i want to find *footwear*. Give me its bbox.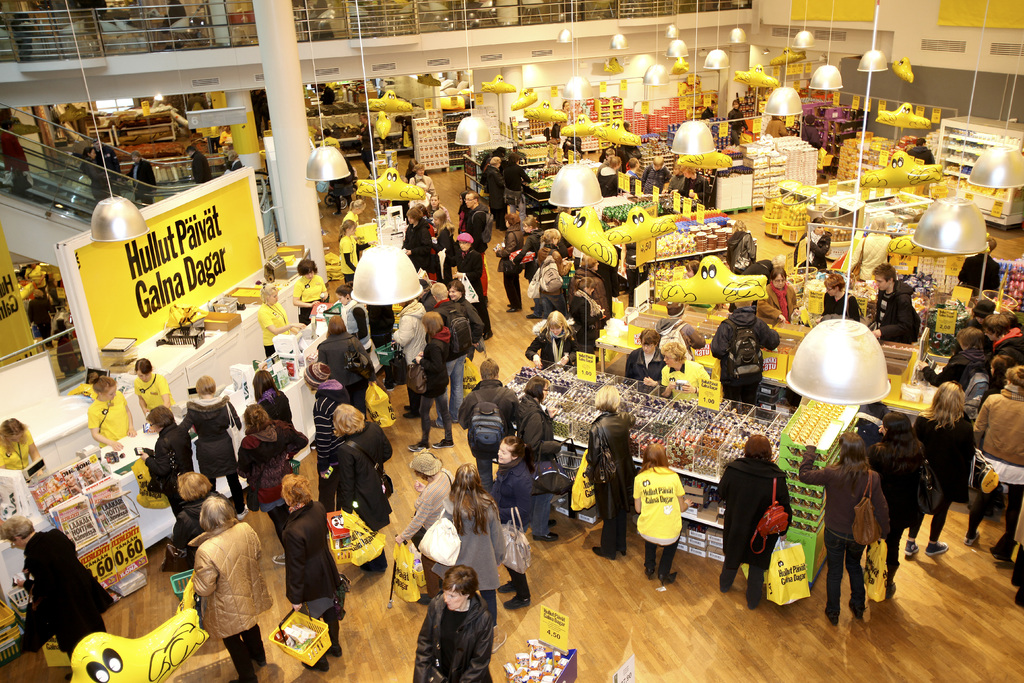
x1=300, y1=658, x2=336, y2=675.
